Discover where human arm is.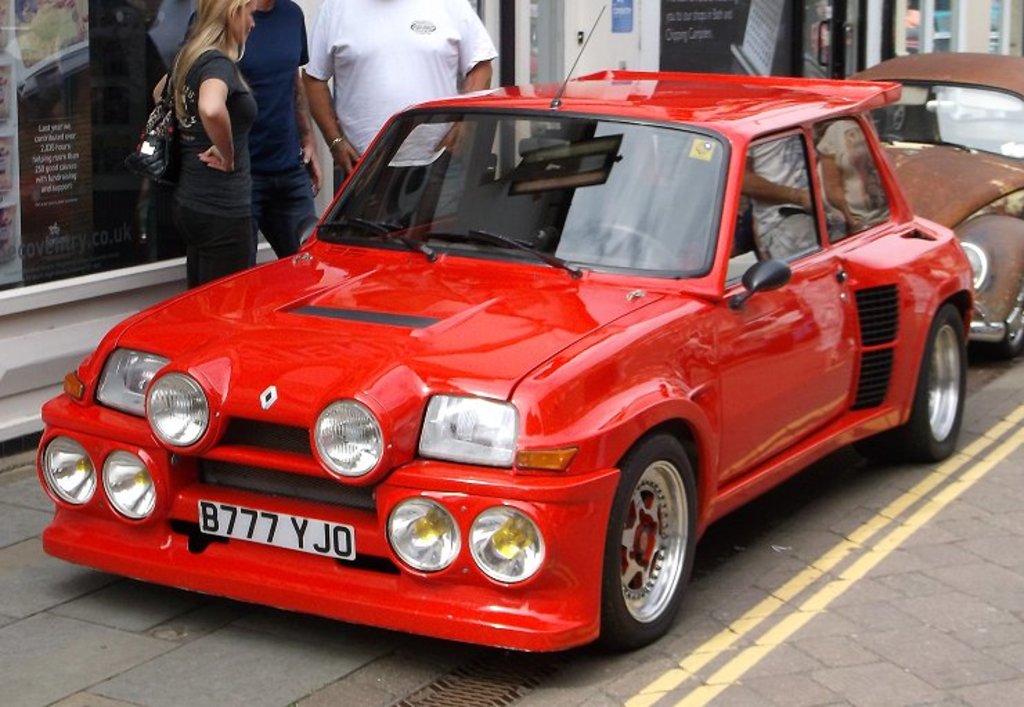
Discovered at (435, 0, 500, 159).
